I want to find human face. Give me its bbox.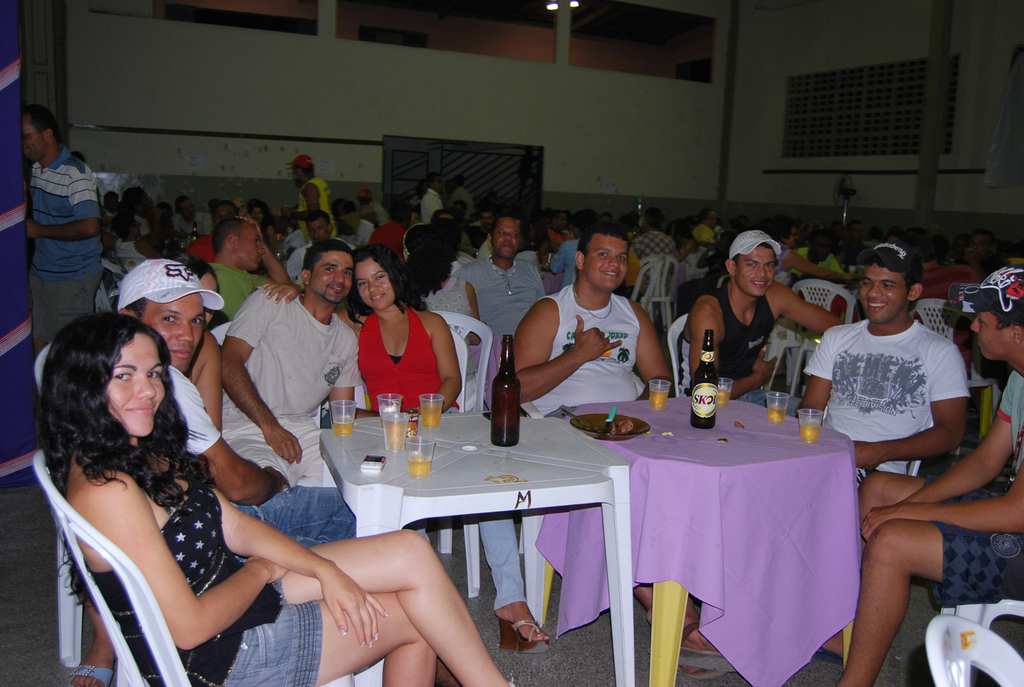
306, 214, 328, 243.
